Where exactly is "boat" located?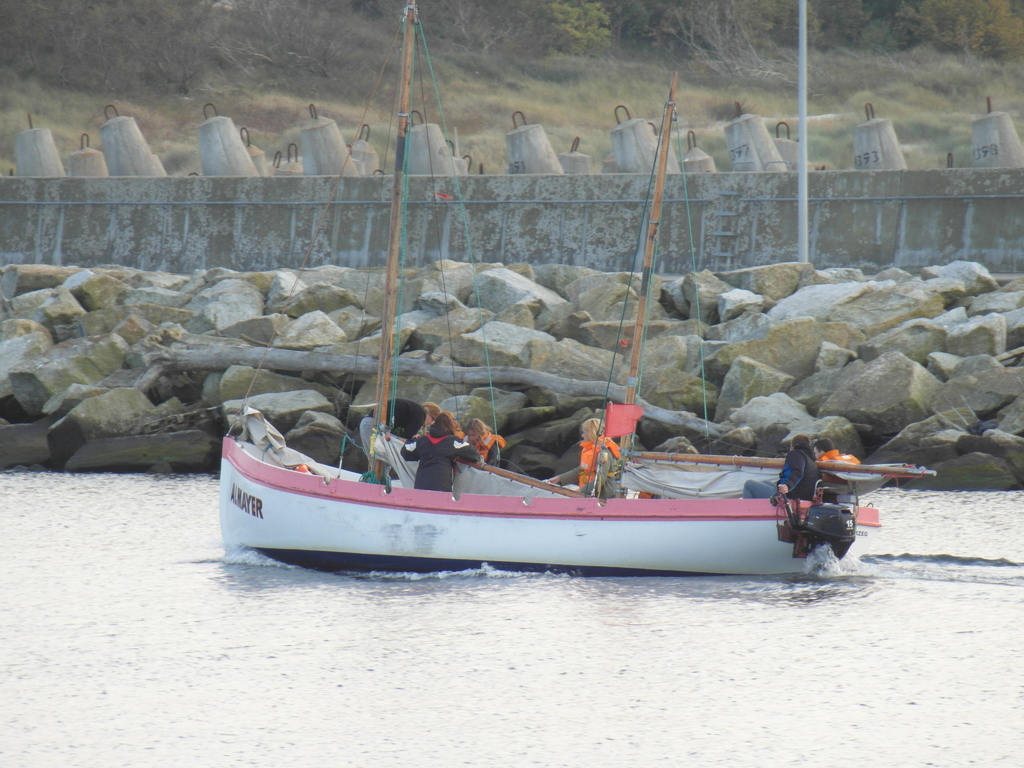
Its bounding box is [200,126,879,596].
